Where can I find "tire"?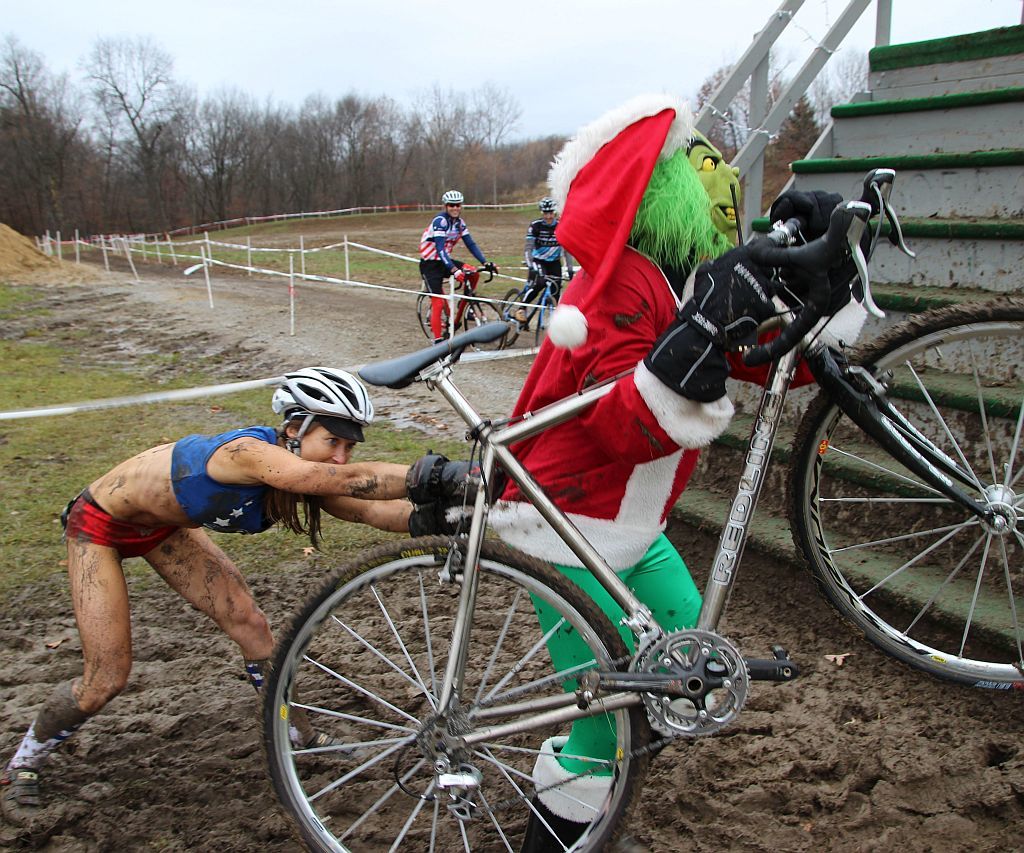
You can find it at bbox=[816, 307, 1012, 681].
